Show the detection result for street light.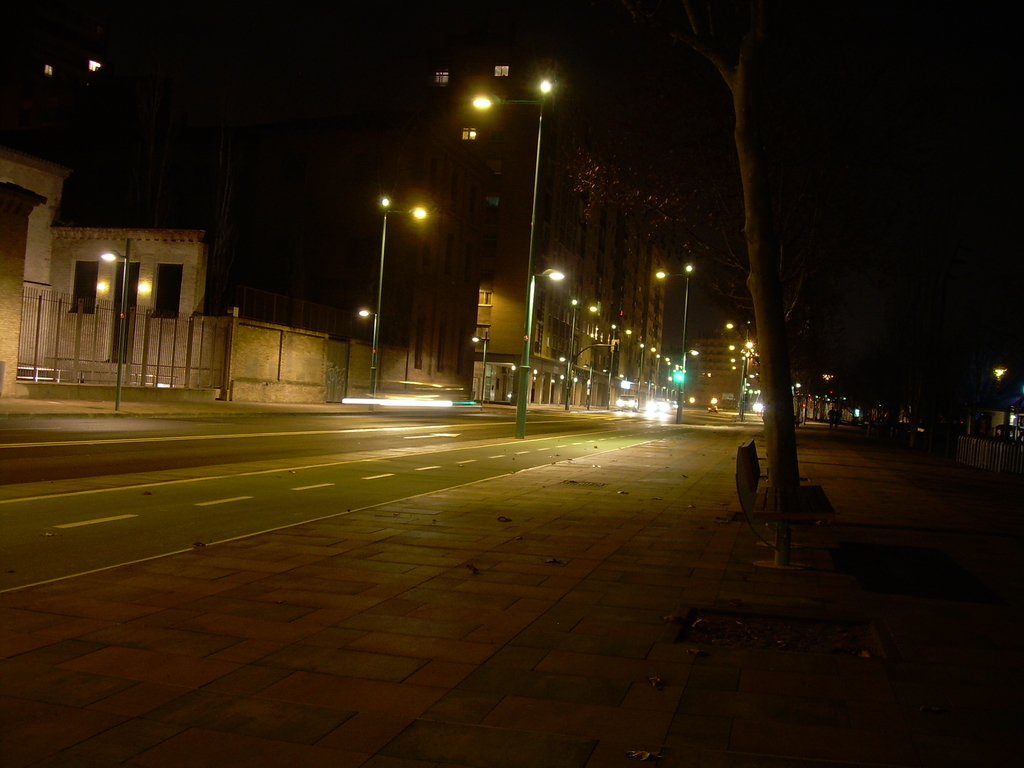
662:363:687:399.
